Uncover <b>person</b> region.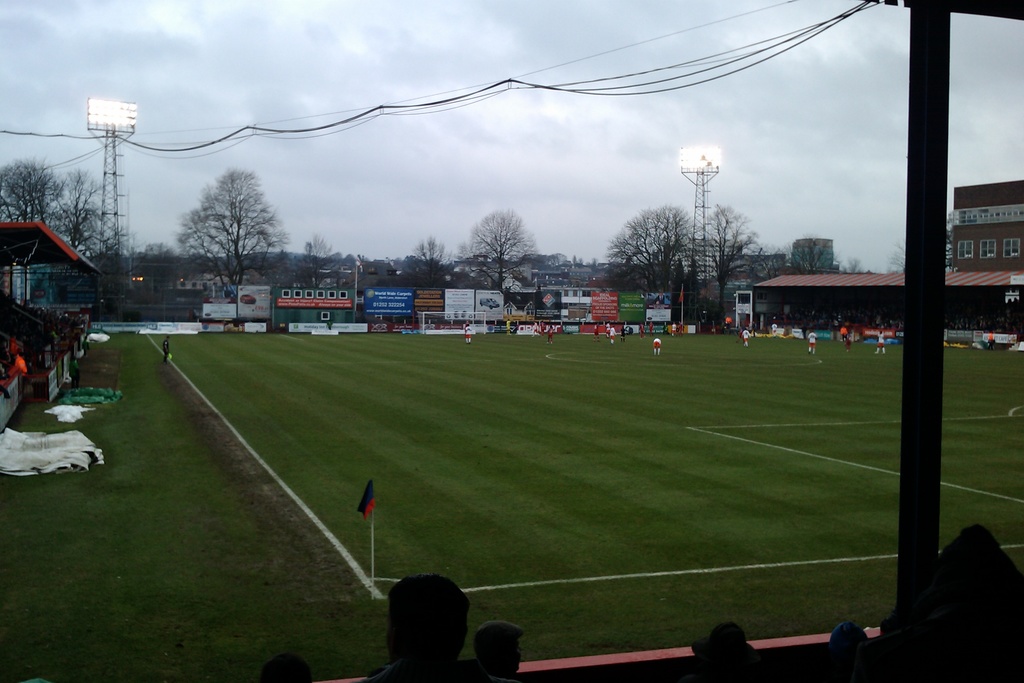
Uncovered: box(471, 620, 525, 682).
